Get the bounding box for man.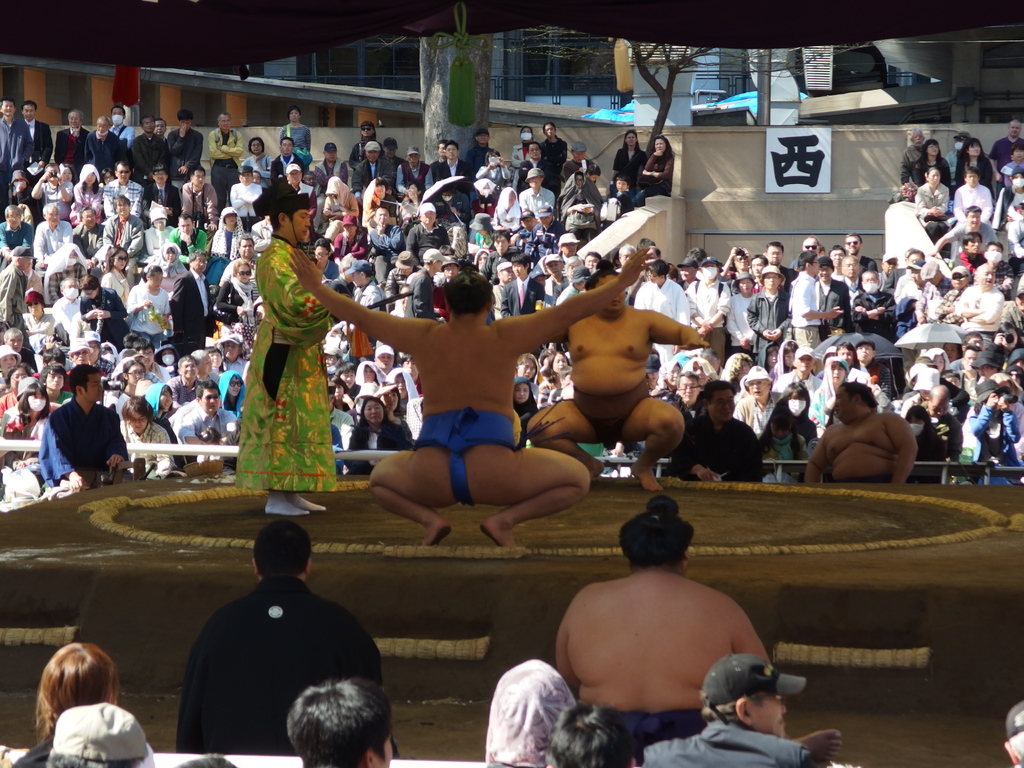
432,142,470,191.
